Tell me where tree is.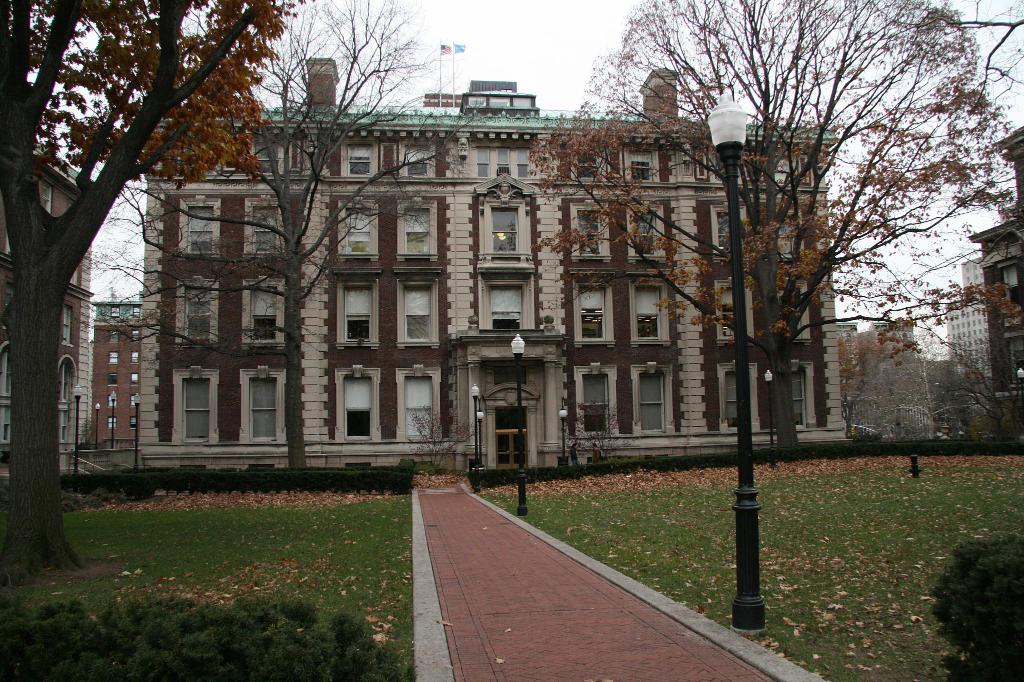
tree is at 0,0,319,577.
